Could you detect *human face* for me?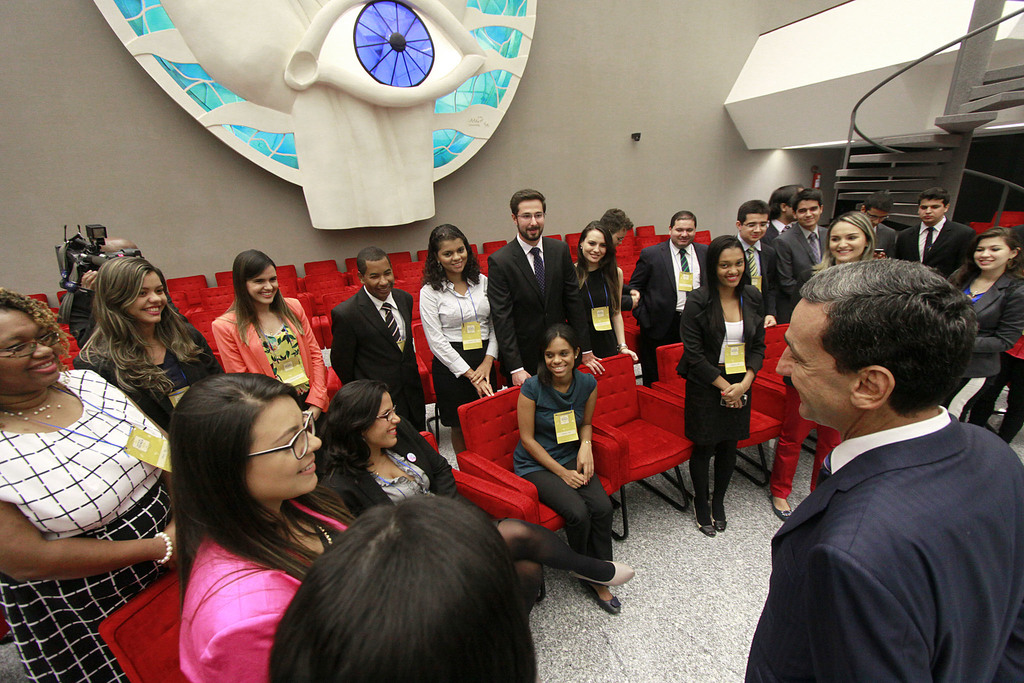
Detection result: 668, 215, 694, 245.
